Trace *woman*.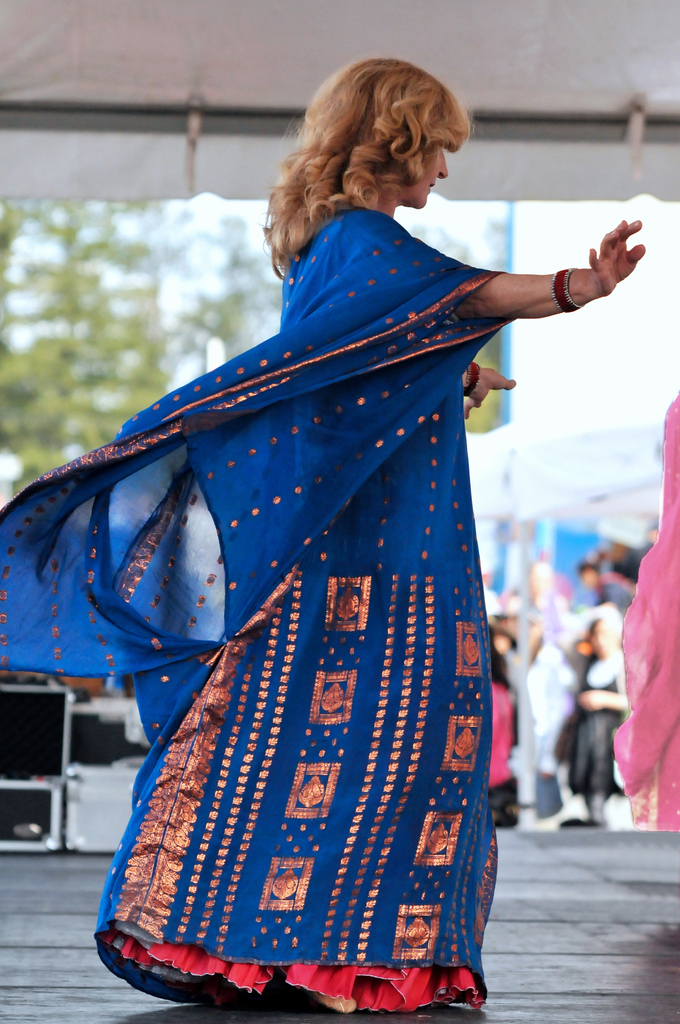
Traced to l=36, t=95, r=565, b=1016.
